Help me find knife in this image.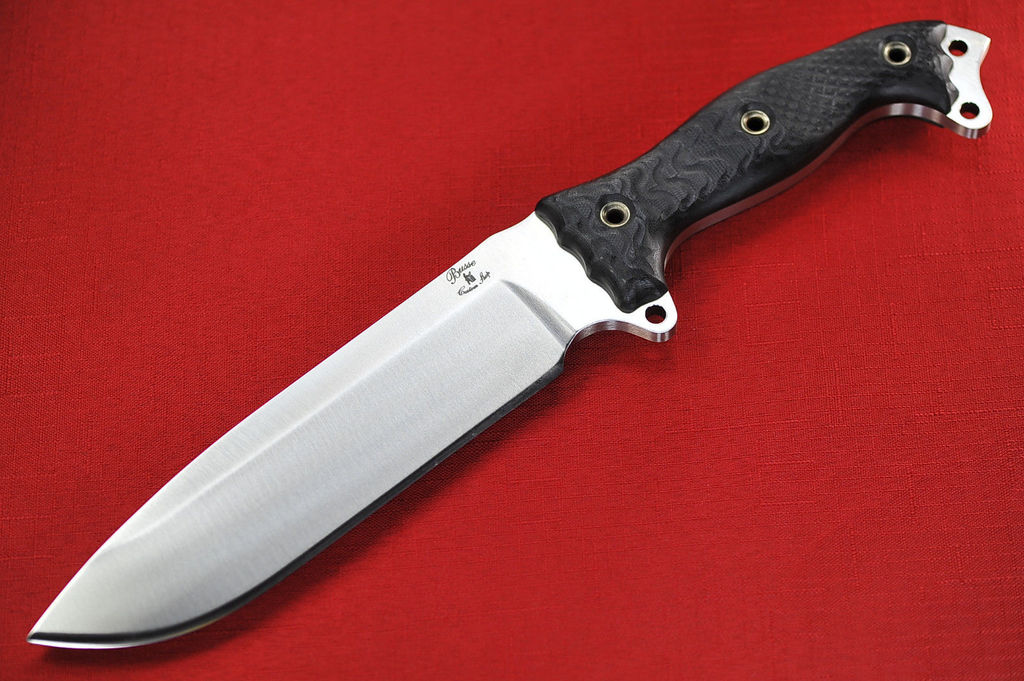
Found it: {"x1": 26, "y1": 17, "x2": 994, "y2": 650}.
